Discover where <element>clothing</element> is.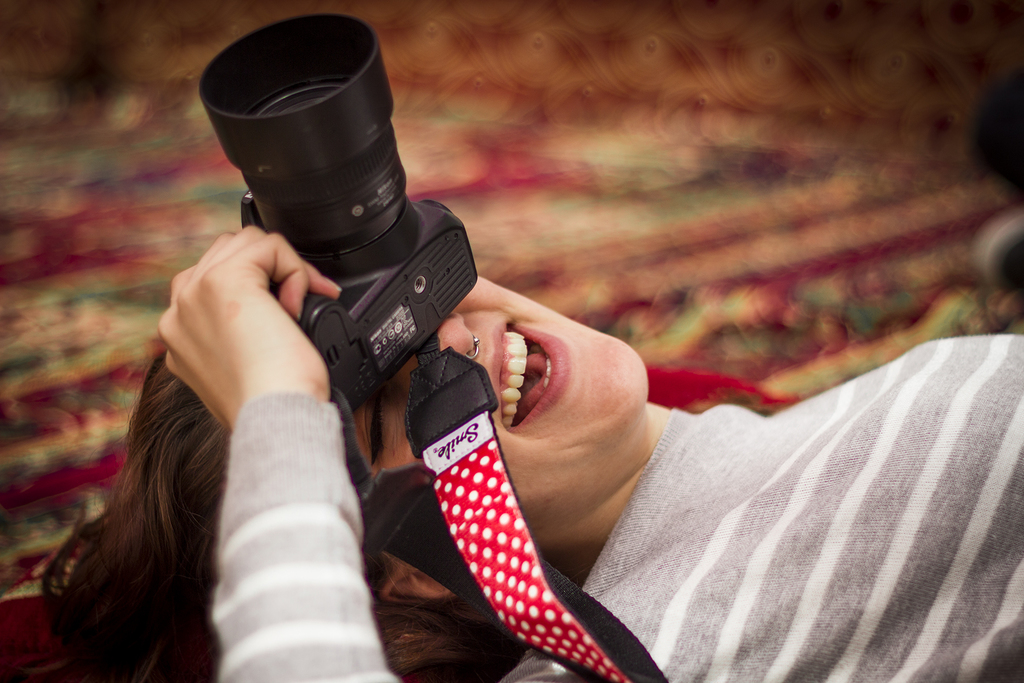
Discovered at [227,336,1023,682].
